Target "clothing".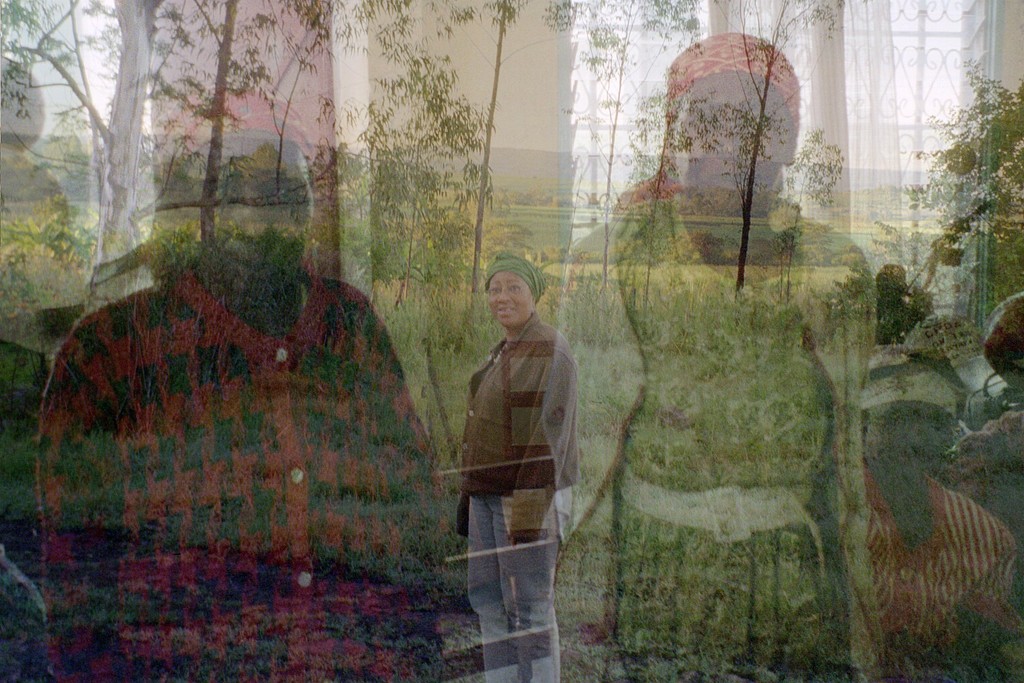
Target region: 853,345,958,416.
